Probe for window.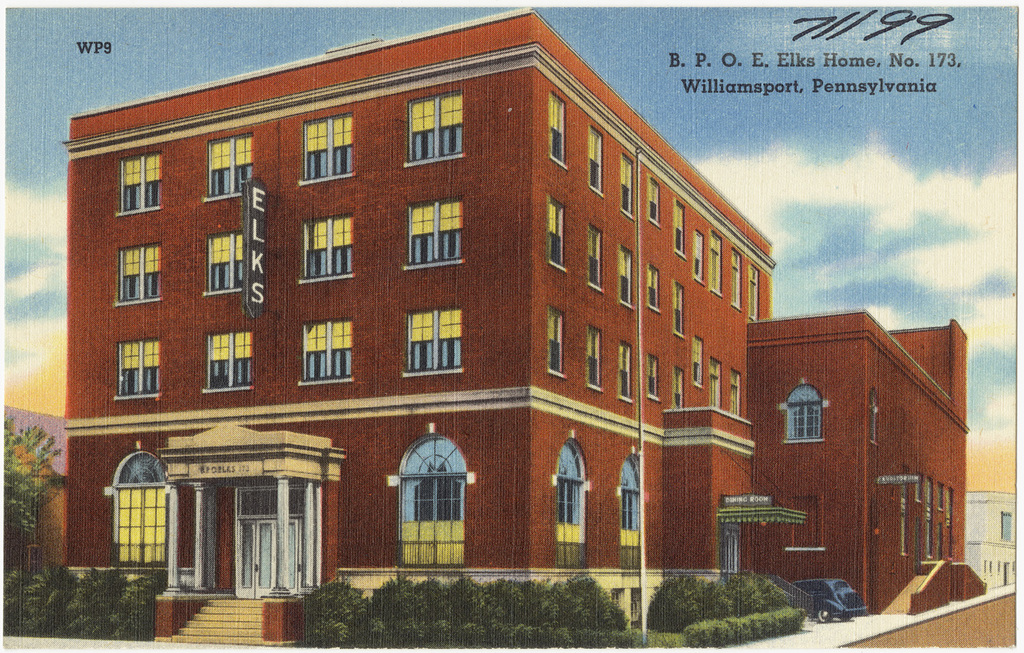
Probe result: [left=744, top=263, right=761, bottom=321].
